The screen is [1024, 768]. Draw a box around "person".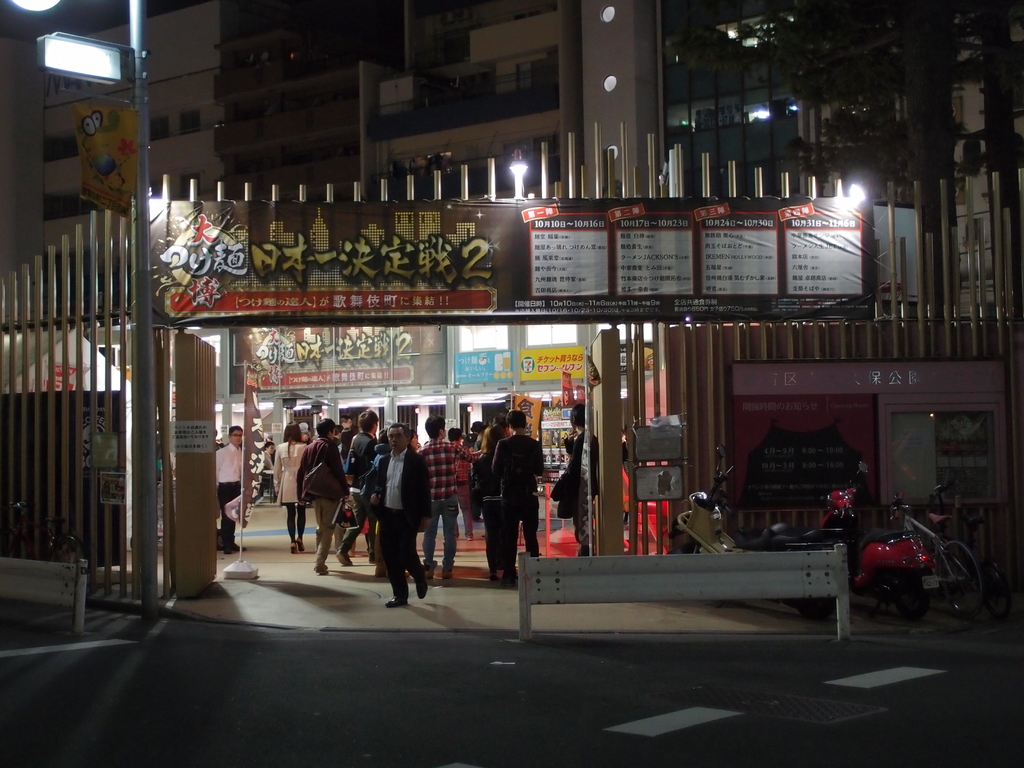
crop(269, 421, 308, 555).
